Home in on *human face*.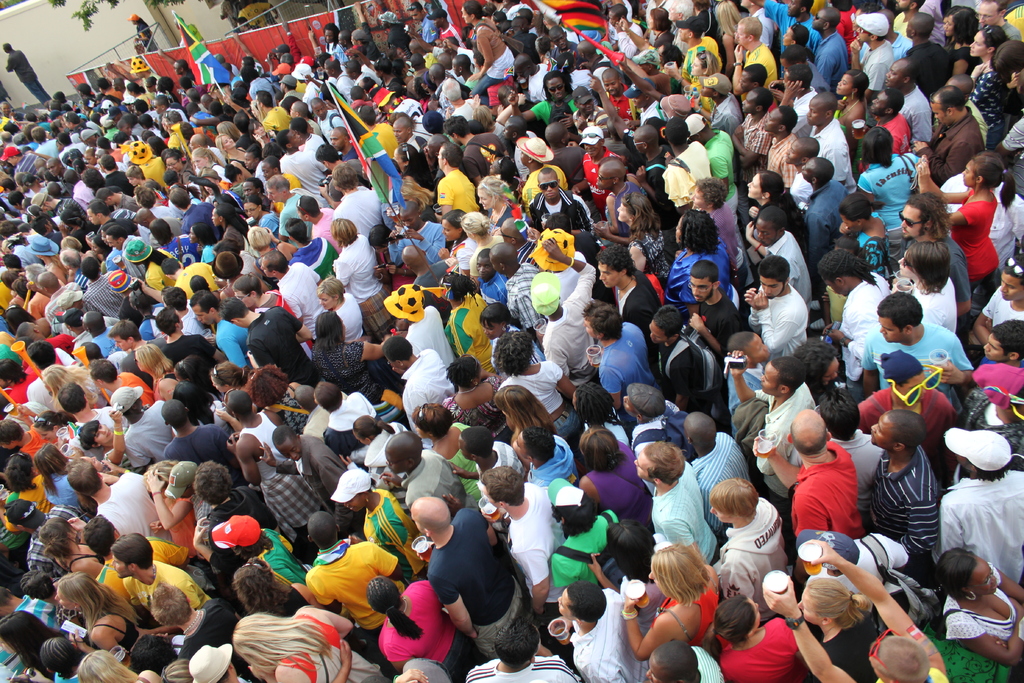
Homed in at {"x1": 746, "y1": 334, "x2": 772, "y2": 364}.
